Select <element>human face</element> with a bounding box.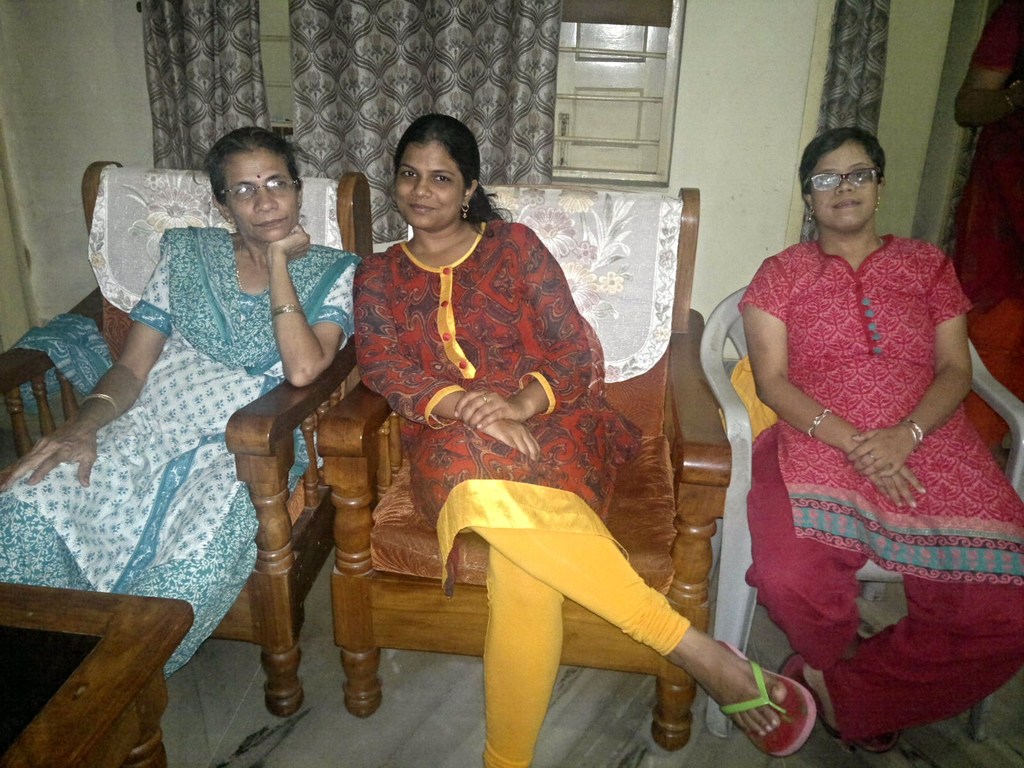
[395,140,468,230].
